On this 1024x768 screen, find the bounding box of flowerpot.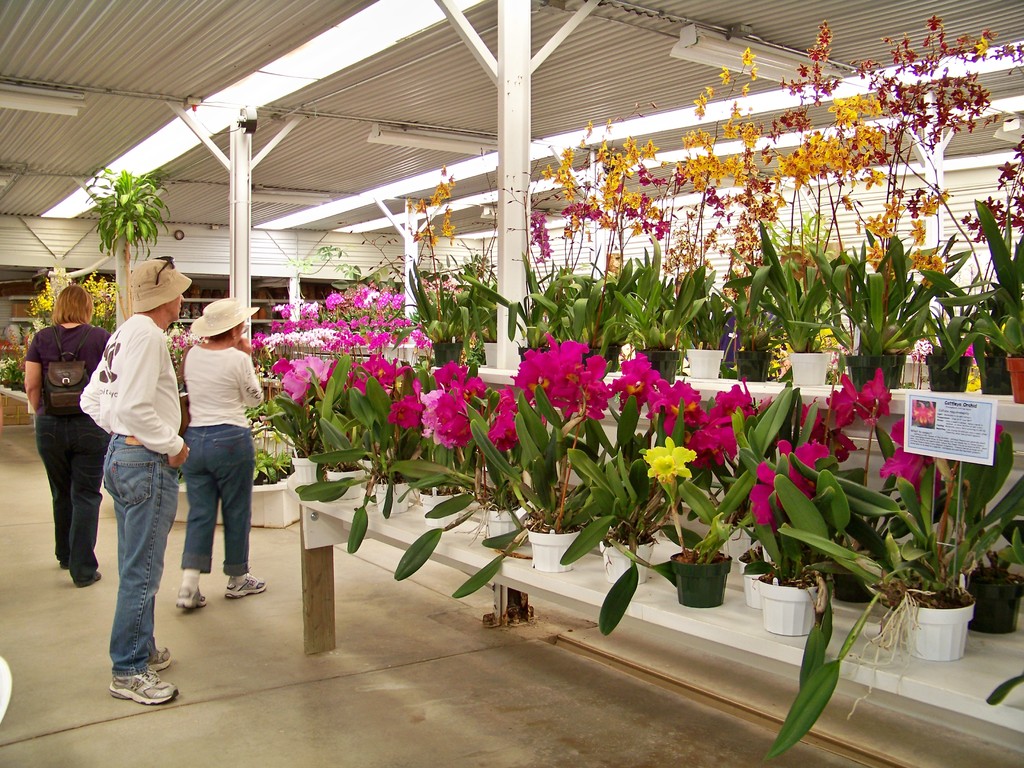
Bounding box: {"x1": 923, "y1": 355, "x2": 972, "y2": 390}.
